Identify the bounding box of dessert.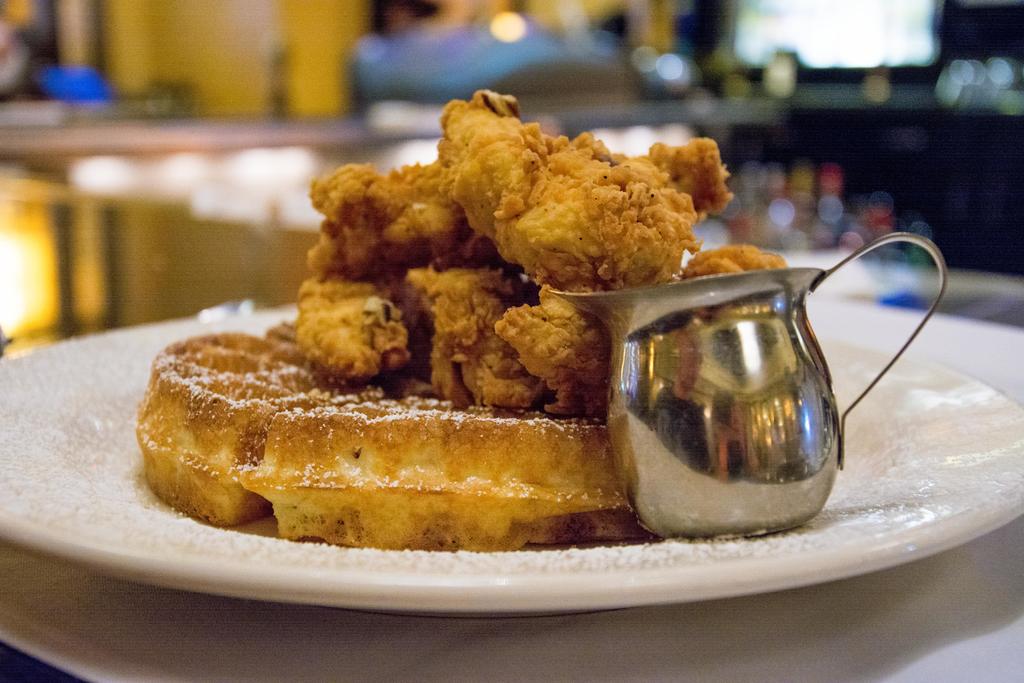
<box>132,316,670,551</box>.
